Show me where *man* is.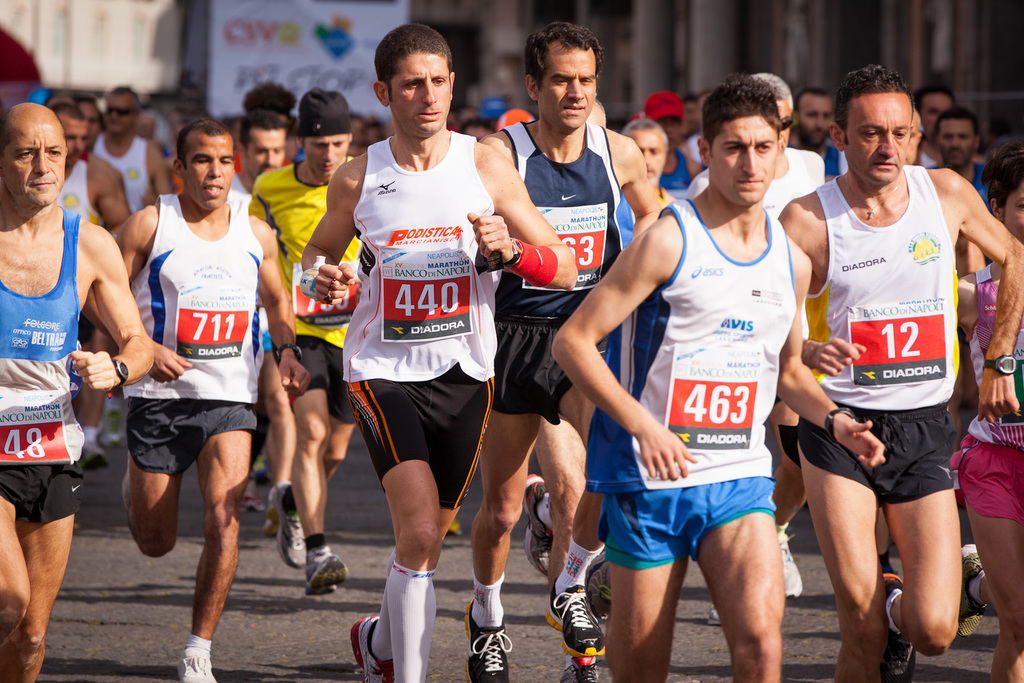
*man* is at locate(230, 112, 295, 198).
